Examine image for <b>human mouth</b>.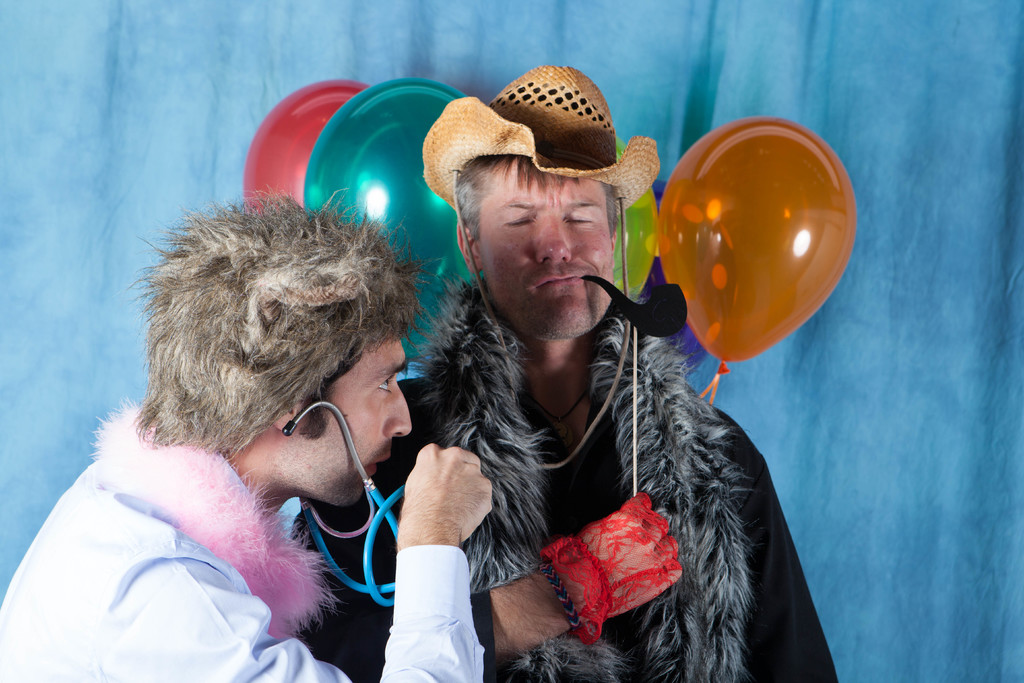
Examination result: (left=362, top=459, right=378, bottom=472).
